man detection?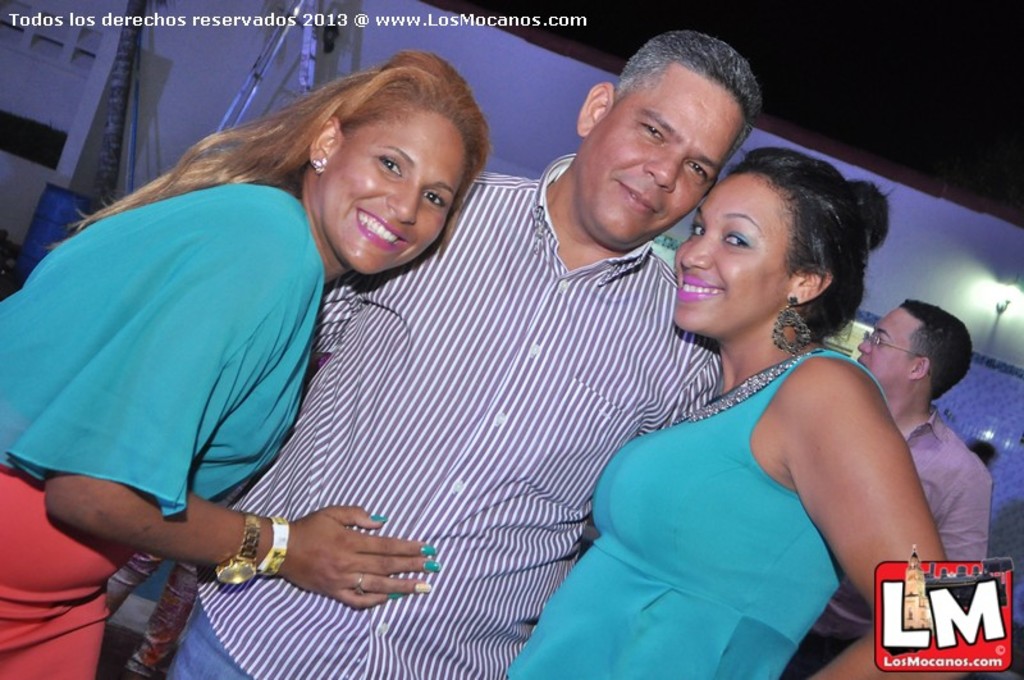
[787, 300, 995, 679]
